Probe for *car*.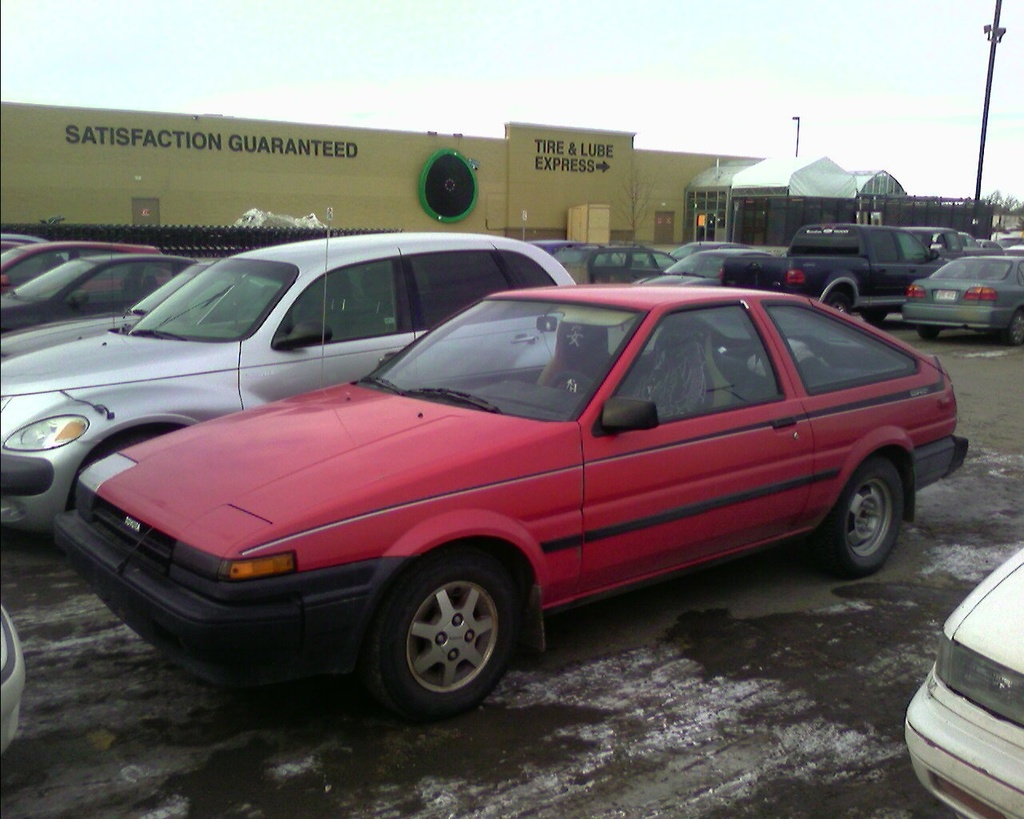
Probe result: [x1=891, y1=255, x2=1023, y2=347].
